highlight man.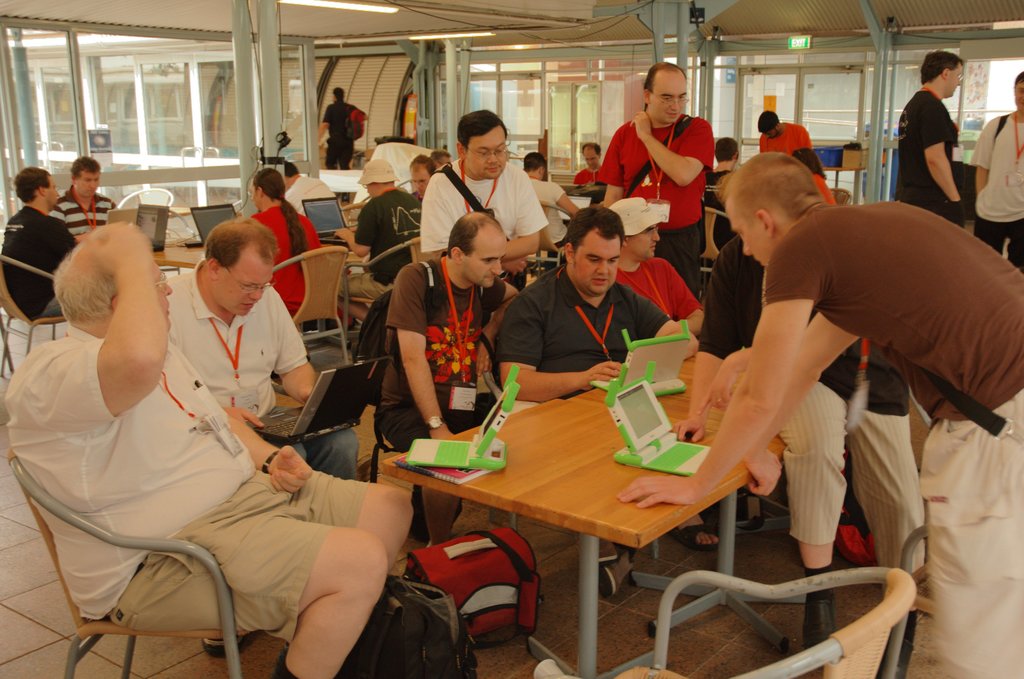
Highlighted region: (419,111,544,392).
